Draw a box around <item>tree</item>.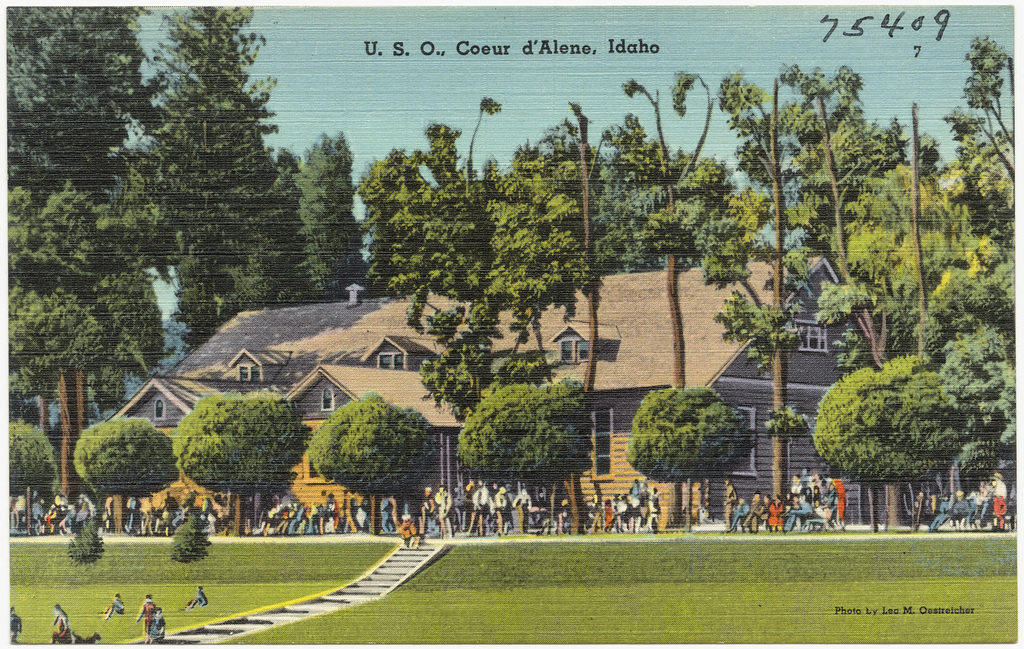
Rect(73, 418, 180, 534).
